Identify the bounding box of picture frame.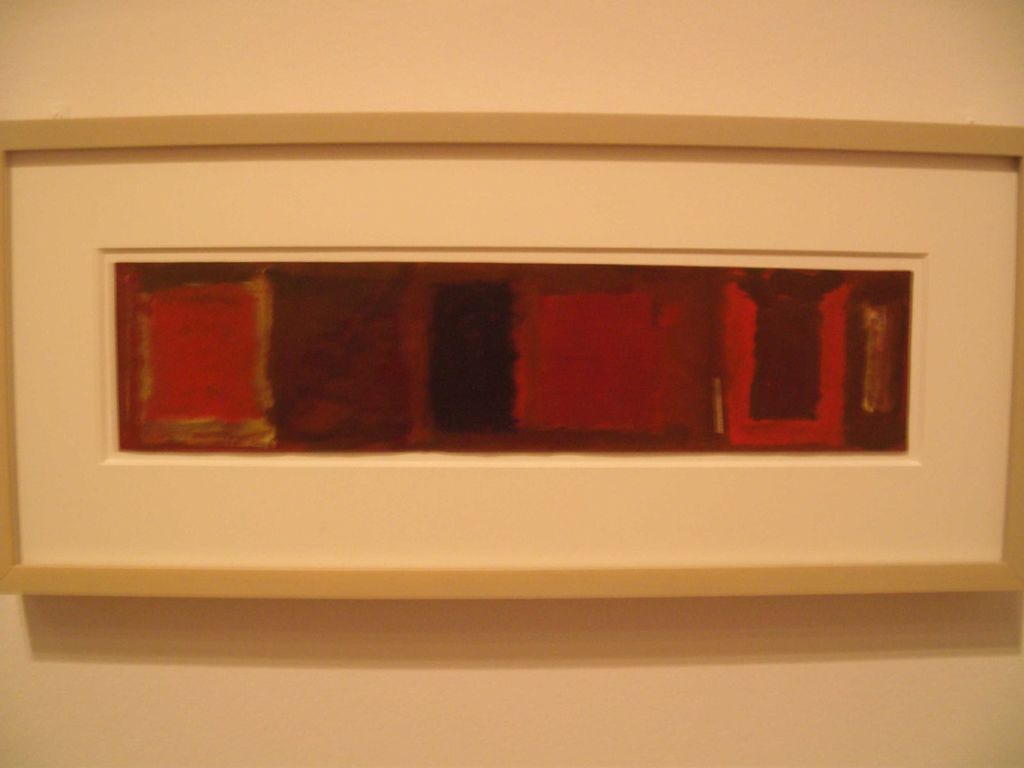
[left=0, top=108, right=1023, bottom=602].
